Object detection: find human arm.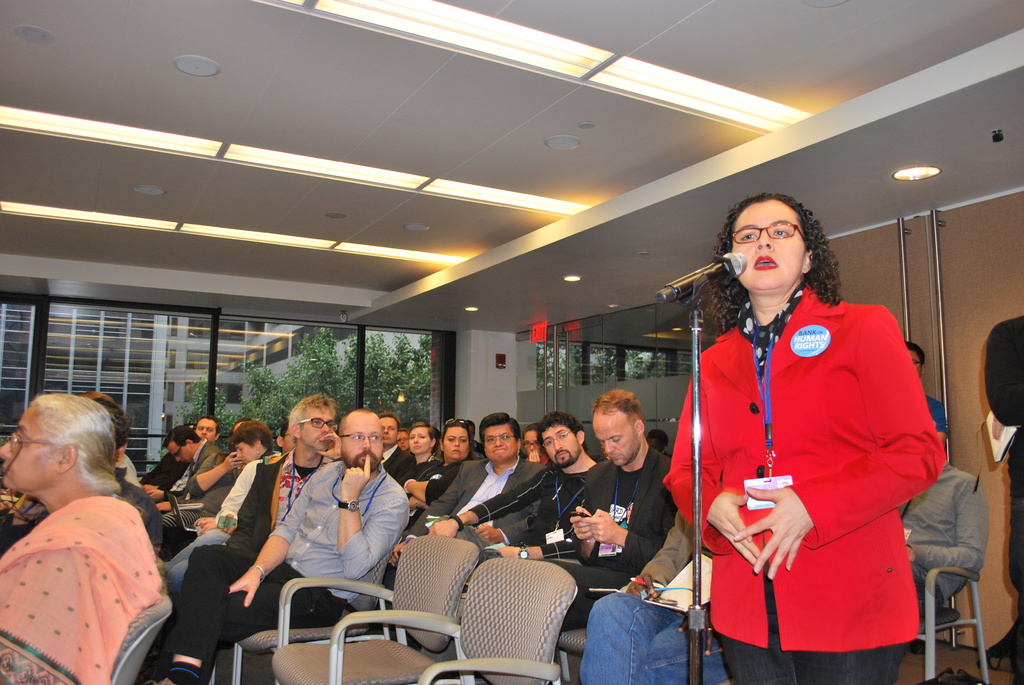
[928, 400, 948, 441].
